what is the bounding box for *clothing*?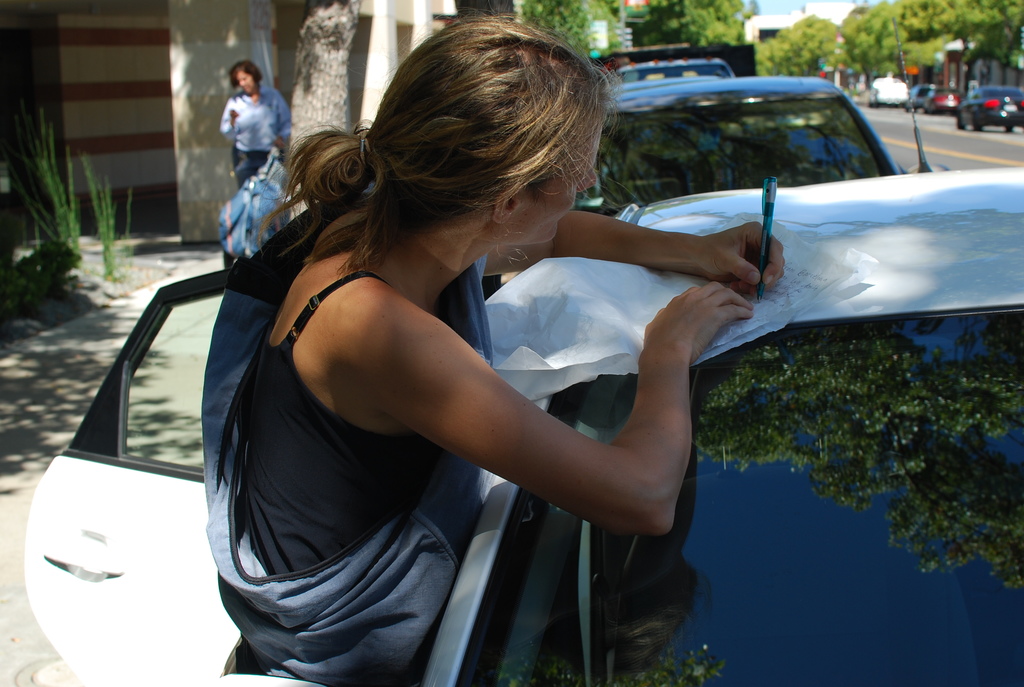
199, 187, 491, 686.
